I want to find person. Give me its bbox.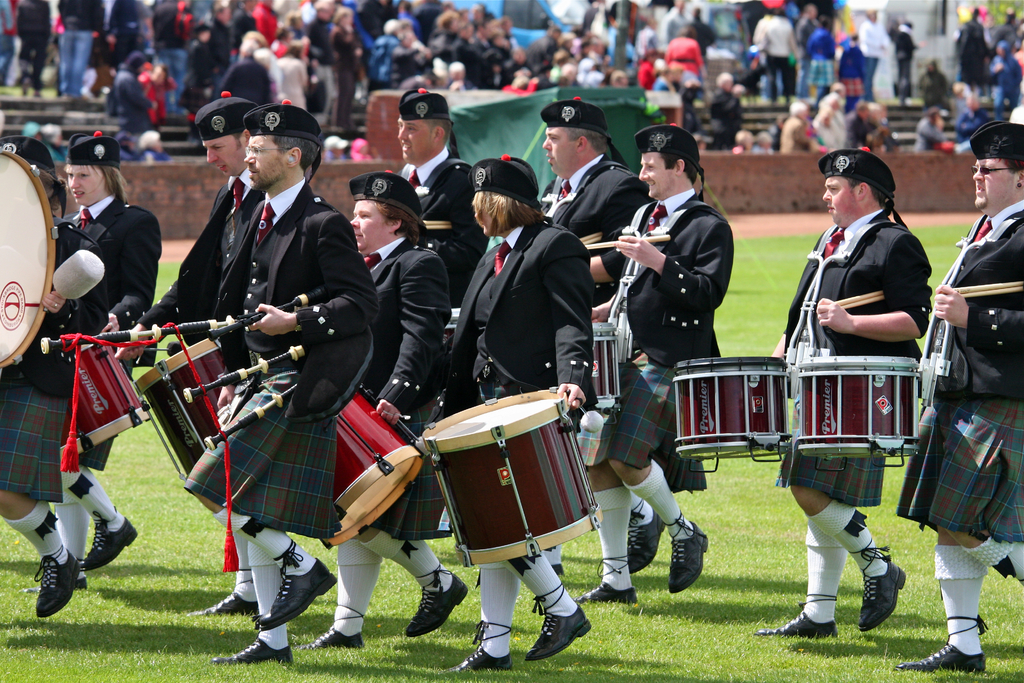
rect(61, 134, 160, 575).
